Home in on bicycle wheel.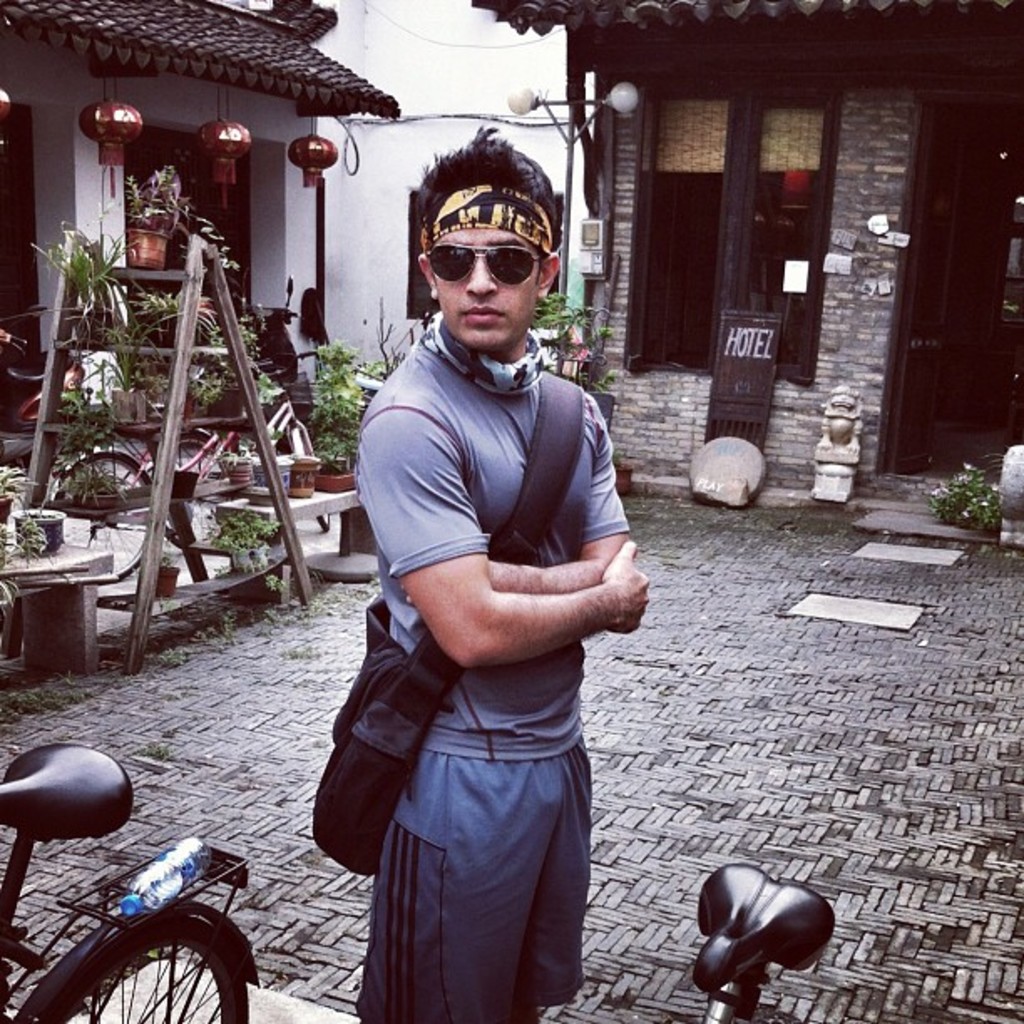
Homed in at x1=49 y1=453 x2=154 y2=586.
